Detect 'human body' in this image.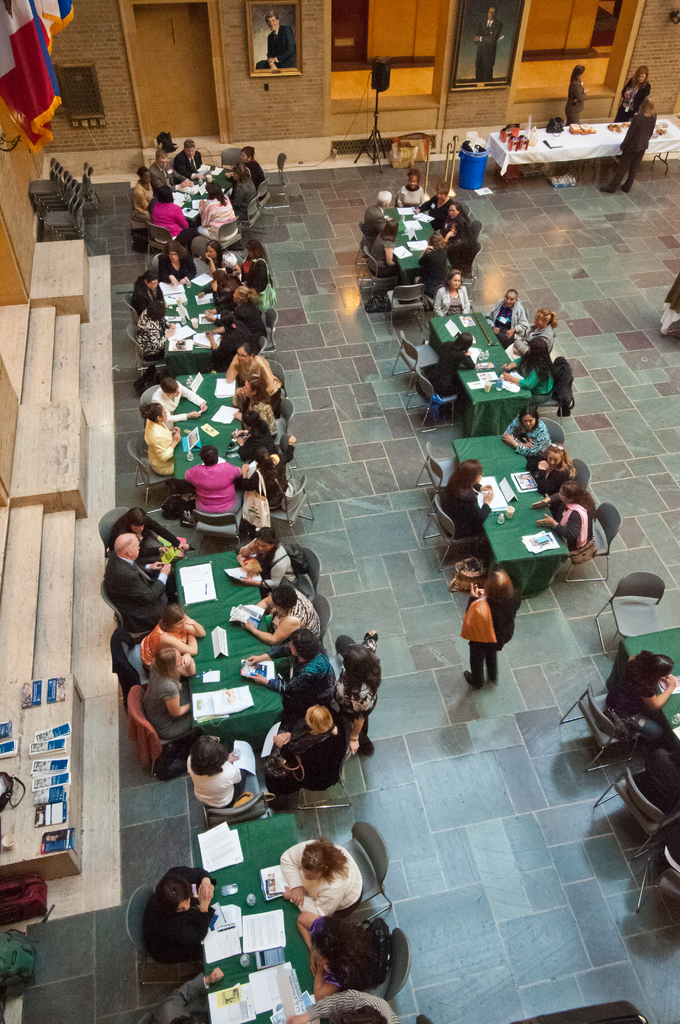
Detection: BBox(416, 182, 453, 225).
